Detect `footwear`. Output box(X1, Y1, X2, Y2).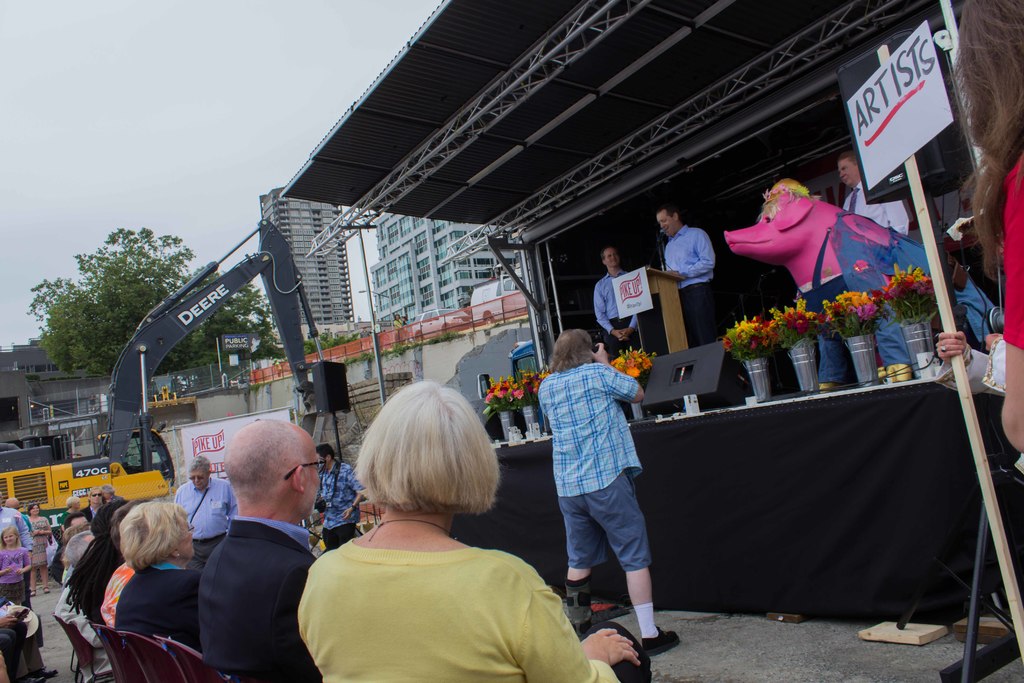
box(19, 662, 60, 682).
